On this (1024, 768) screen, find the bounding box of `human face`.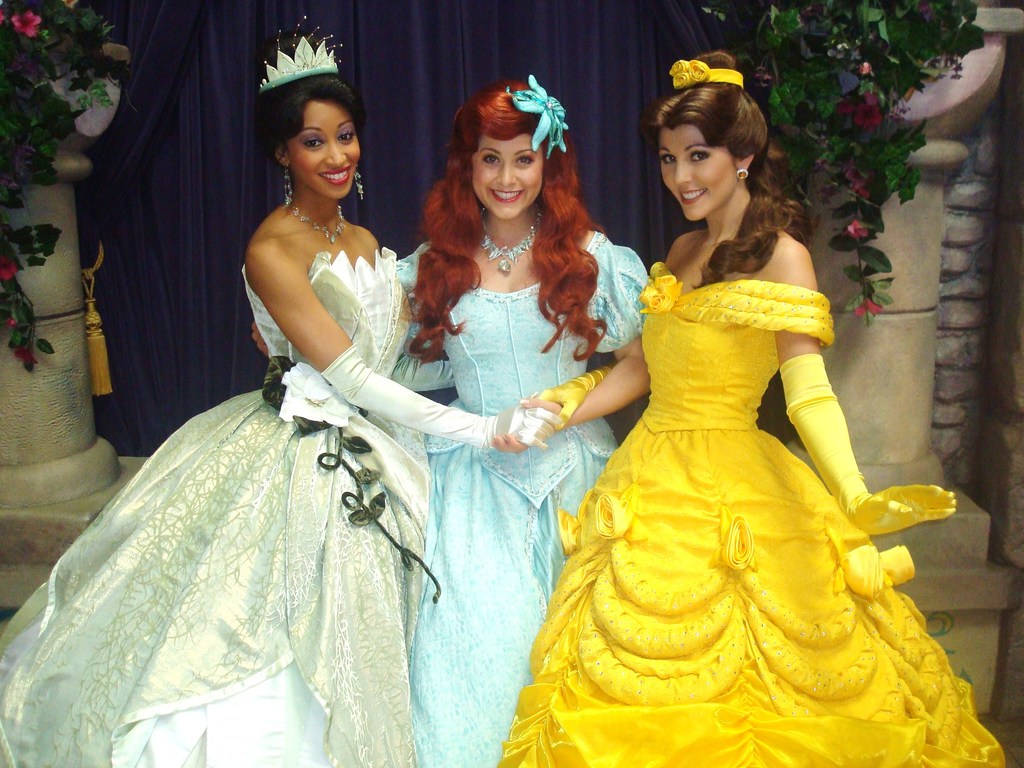
Bounding box: crop(659, 124, 738, 223).
